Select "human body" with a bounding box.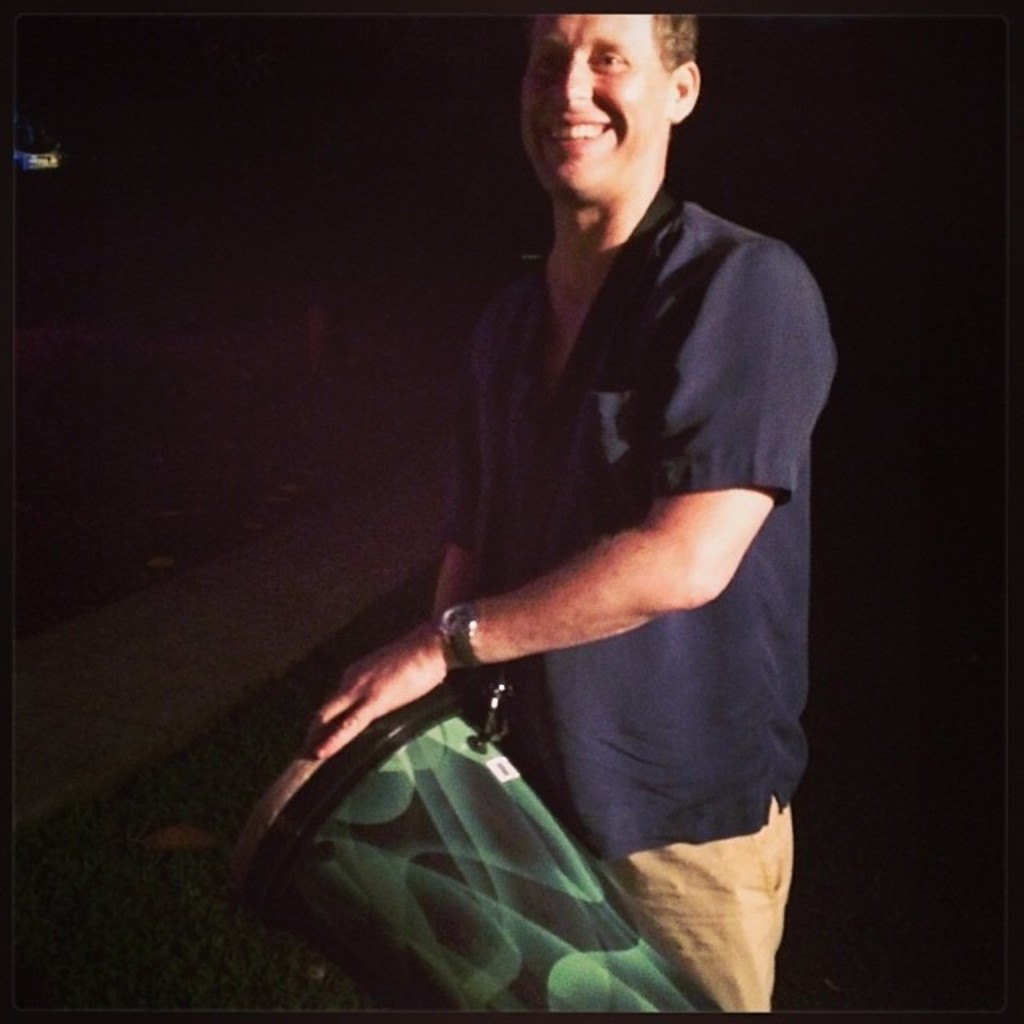
pyautogui.locateOnScreen(323, 56, 882, 1023).
